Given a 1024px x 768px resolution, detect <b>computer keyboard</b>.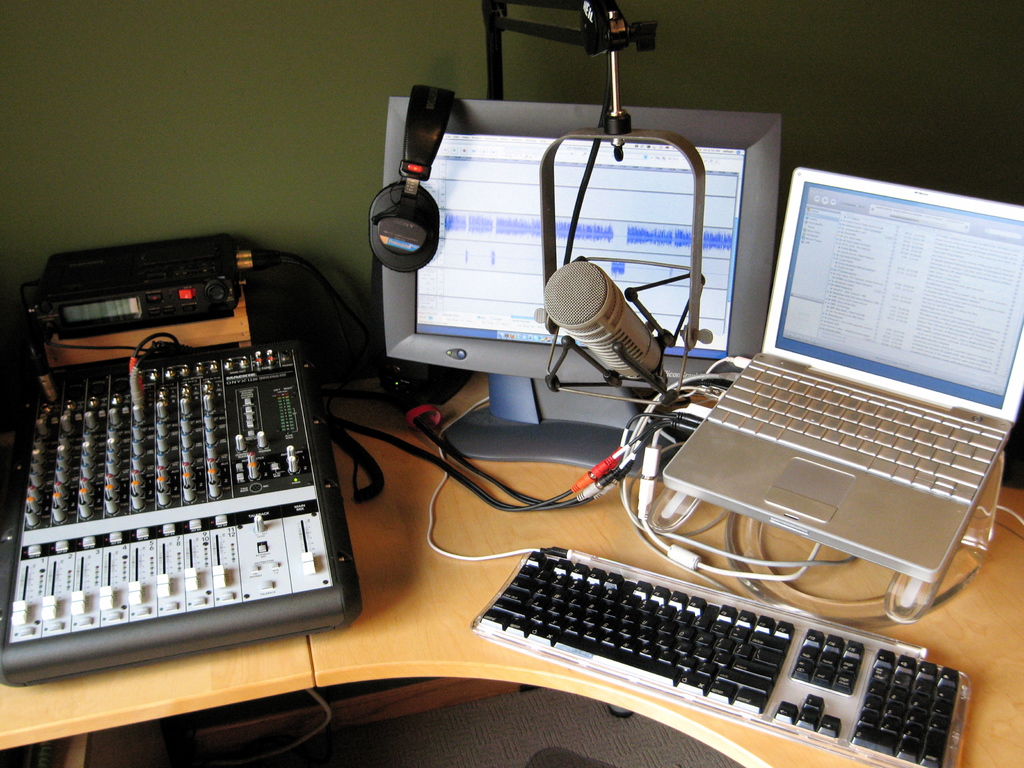
(465, 540, 975, 767).
